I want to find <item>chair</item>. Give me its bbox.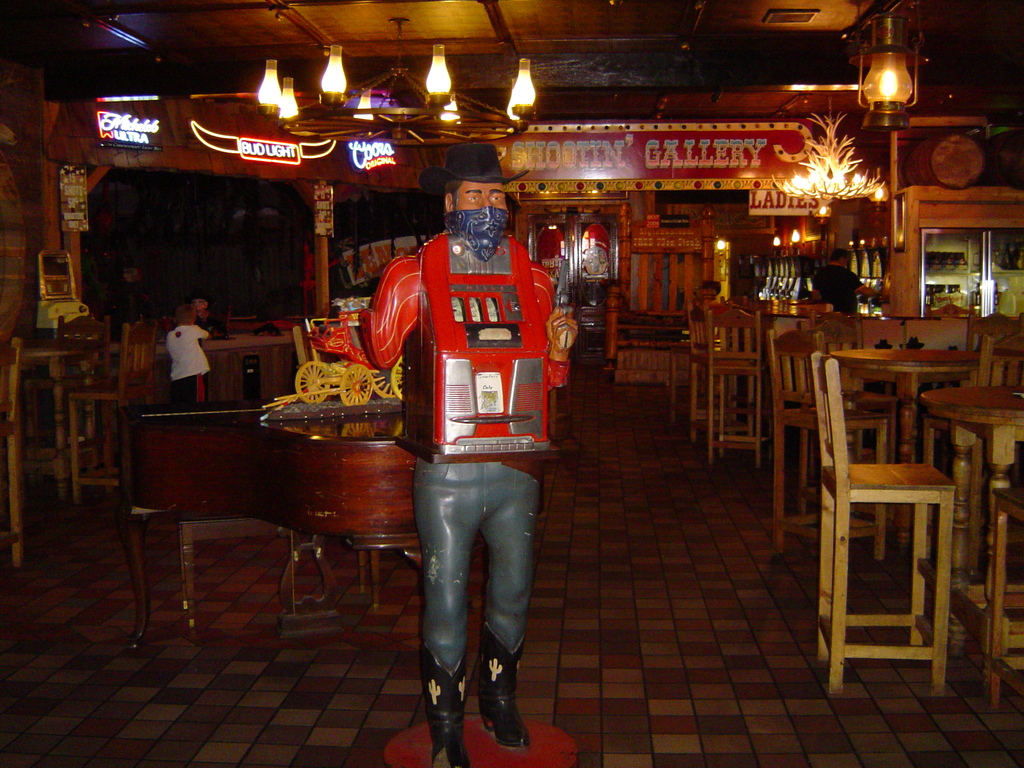
52 312 112 358.
